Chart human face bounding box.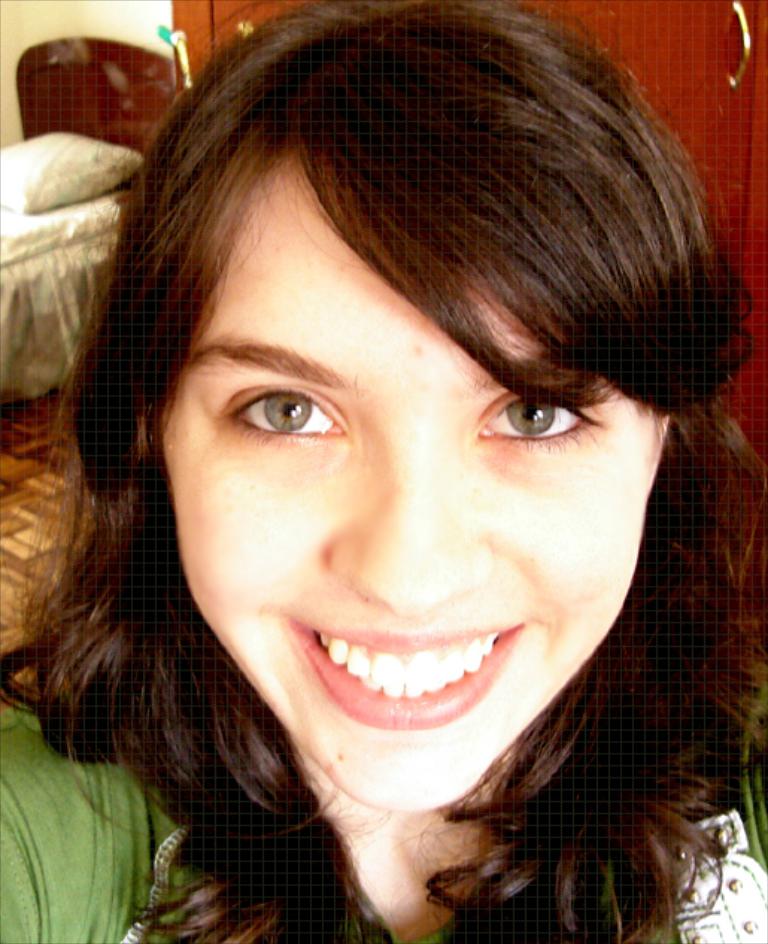
Charted: bbox(163, 152, 659, 820).
